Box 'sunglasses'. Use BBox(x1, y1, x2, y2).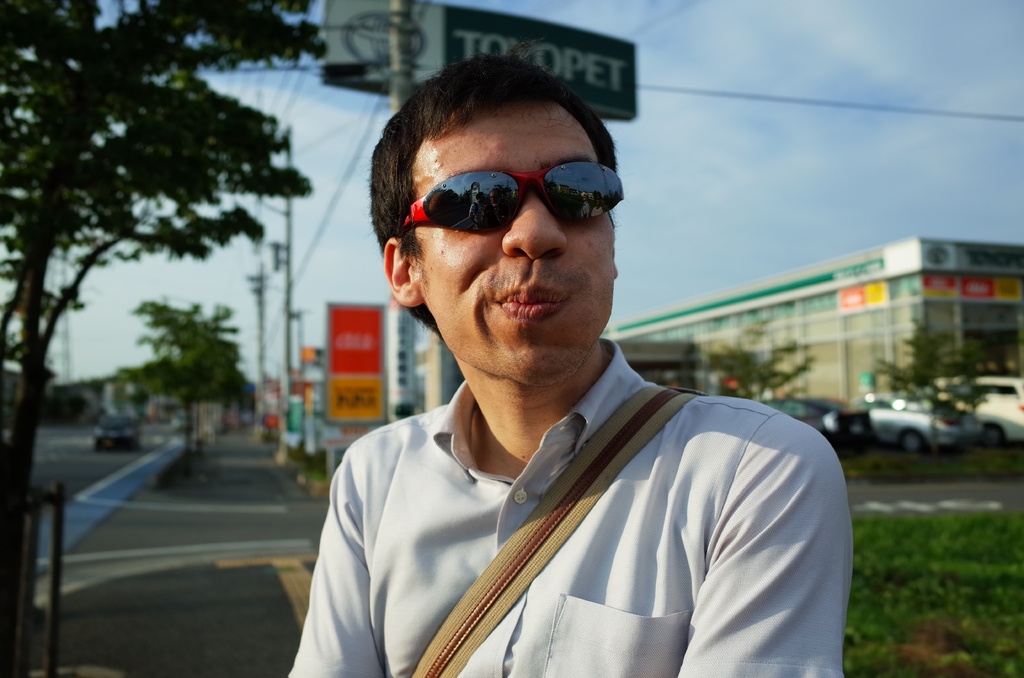
BBox(401, 161, 623, 236).
